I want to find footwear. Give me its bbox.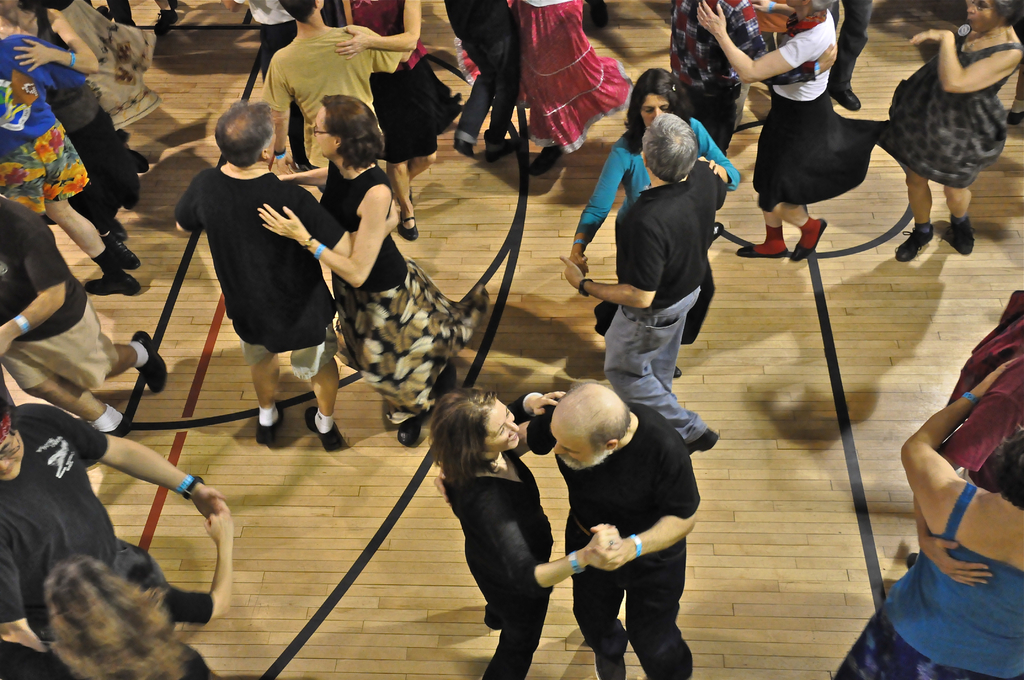
400,414,424,444.
